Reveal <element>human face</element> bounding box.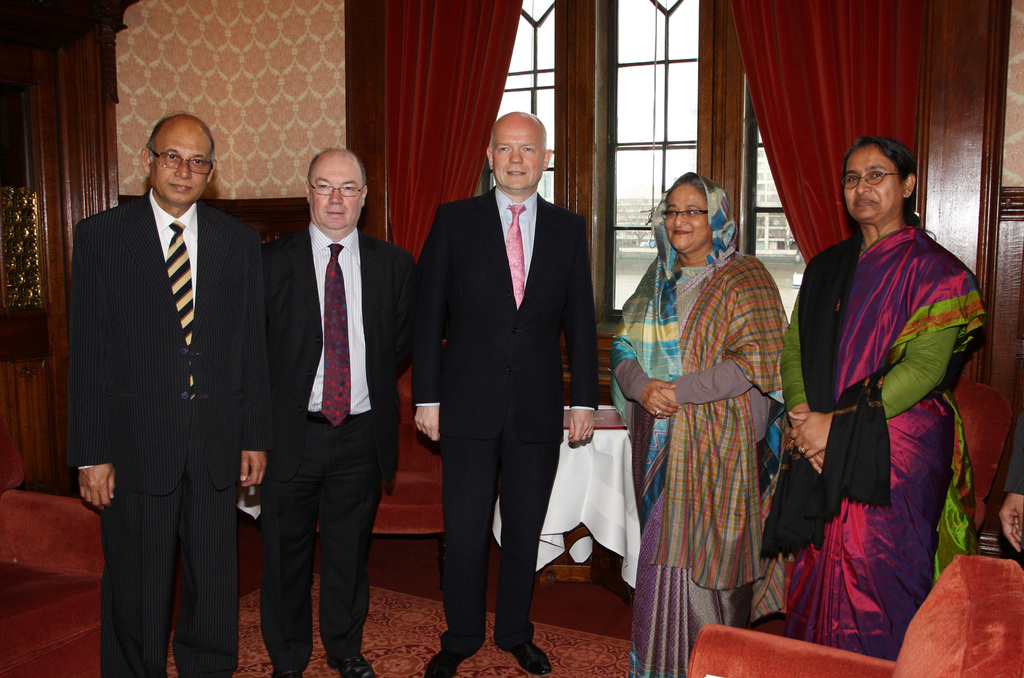
Revealed: box=[152, 121, 211, 201].
